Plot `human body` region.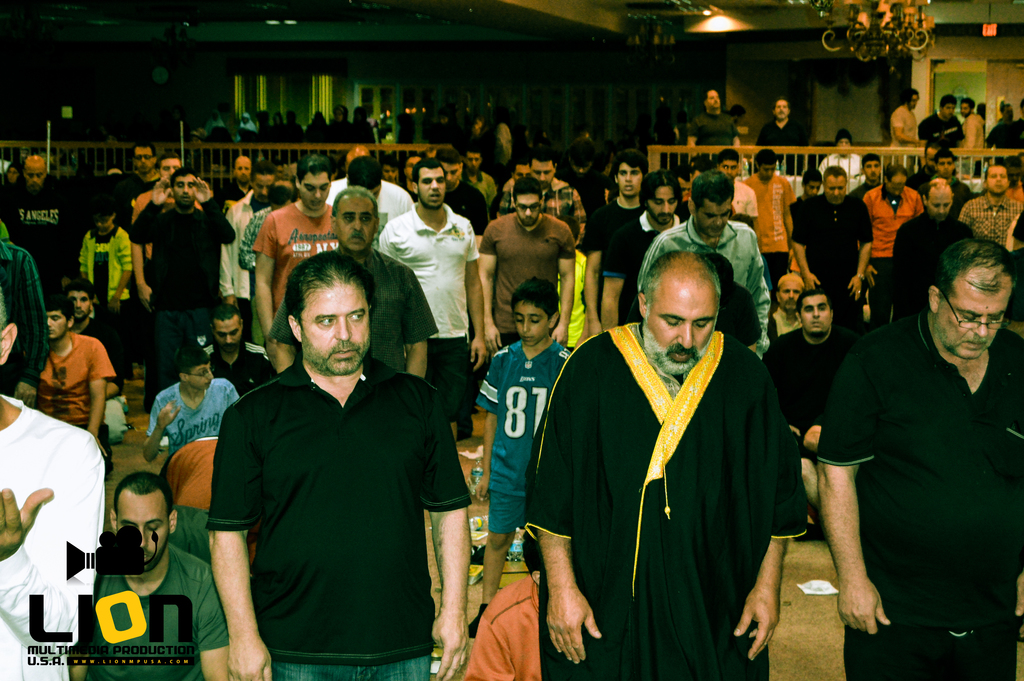
Plotted at rect(762, 99, 808, 148).
